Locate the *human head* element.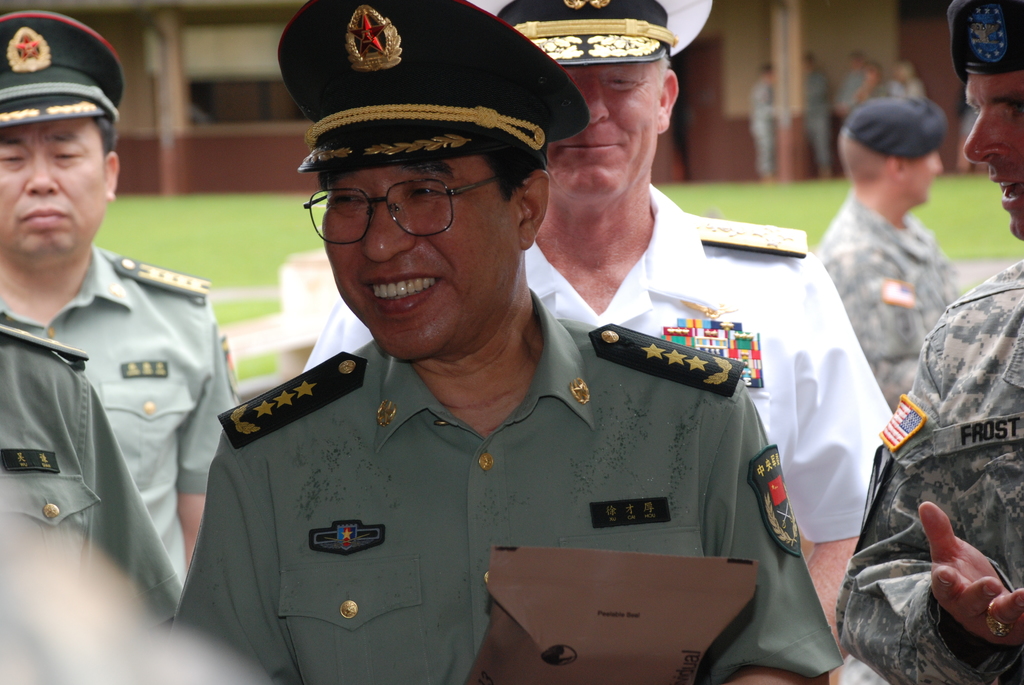
Element bbox: [left=960, top=0, right=1023, bottom=239].
